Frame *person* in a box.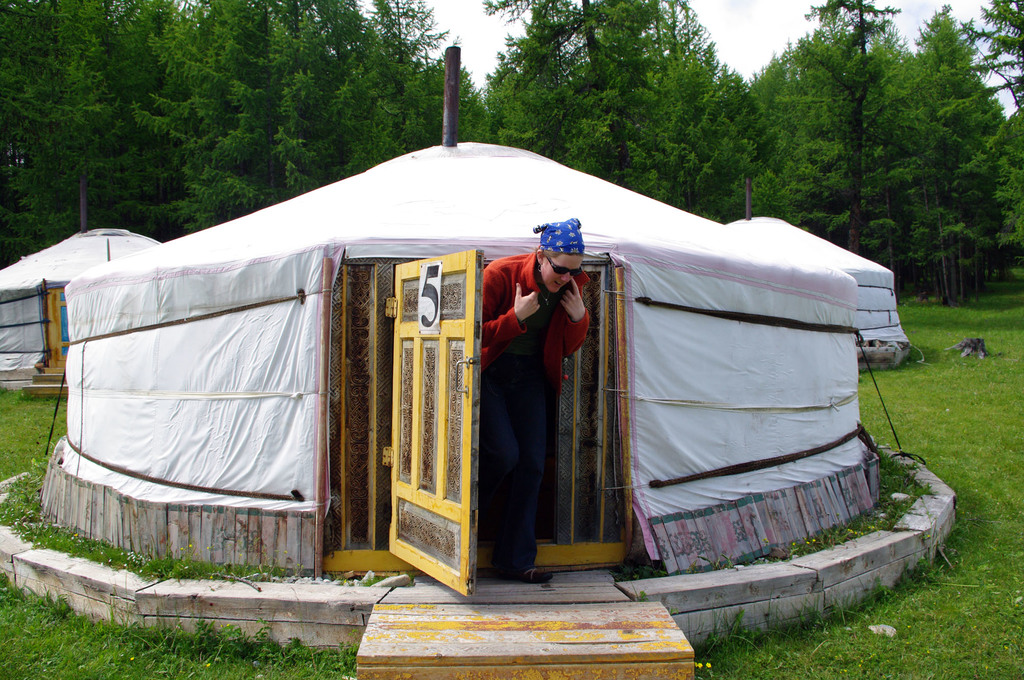
[left=477, top=213, right=593, bottom=572].
